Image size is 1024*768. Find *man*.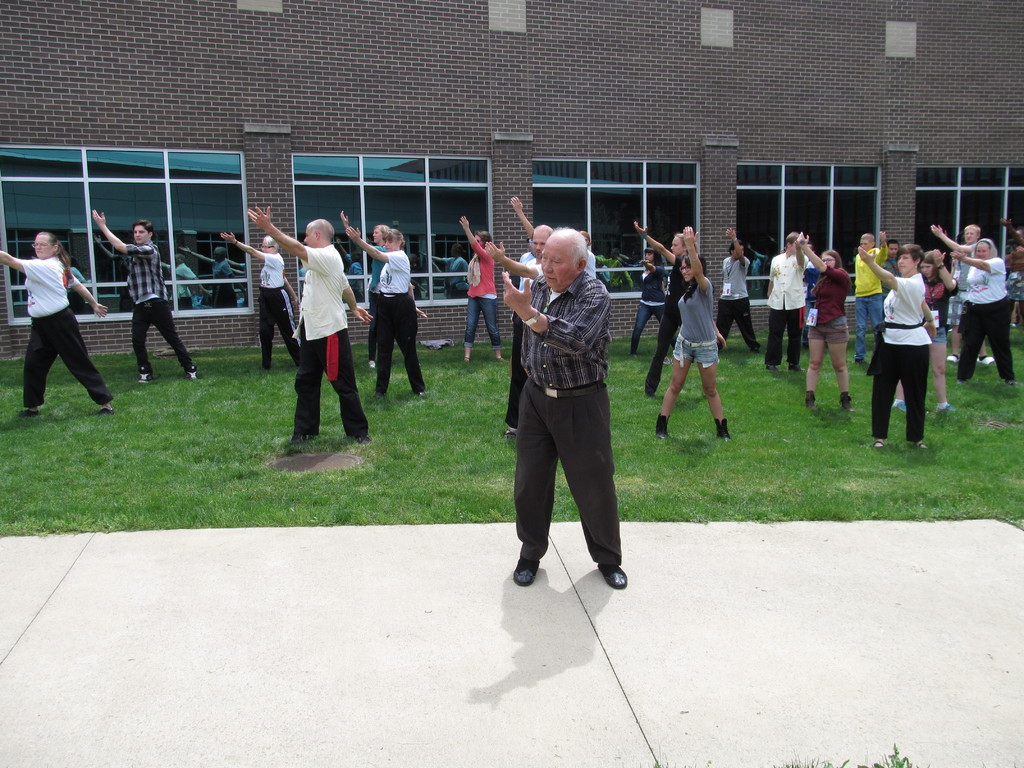
(x1=493, y1=224, x2=640, y2=600).
